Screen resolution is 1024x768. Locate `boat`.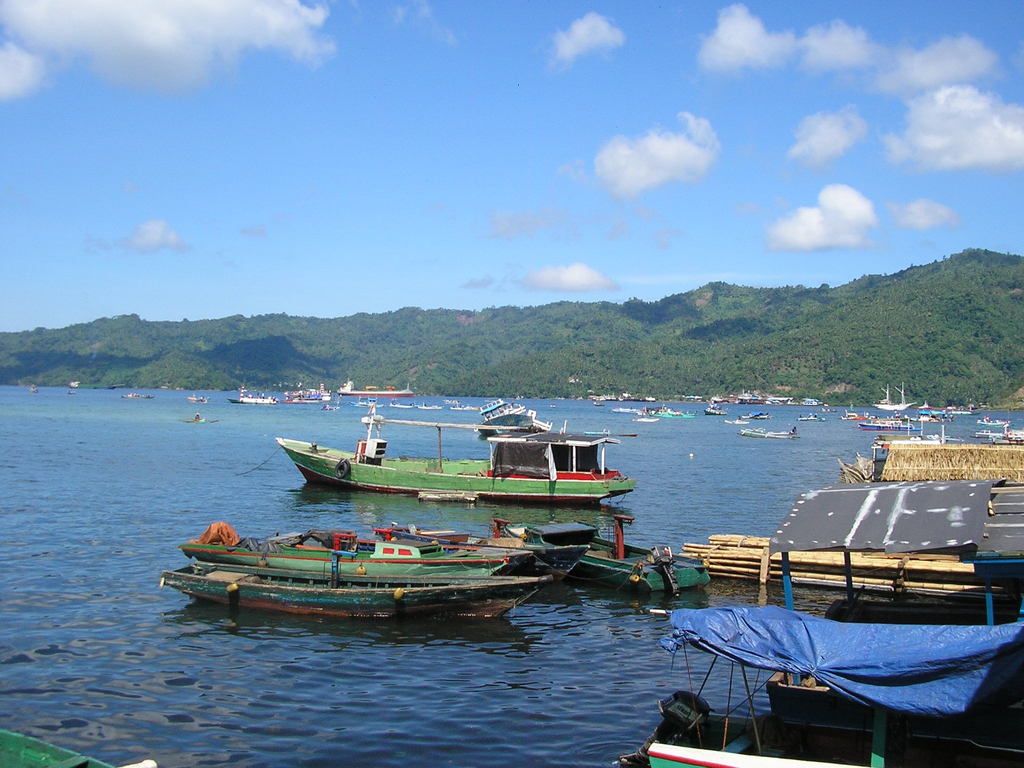
l=189, t=412, r=204, b=422.
